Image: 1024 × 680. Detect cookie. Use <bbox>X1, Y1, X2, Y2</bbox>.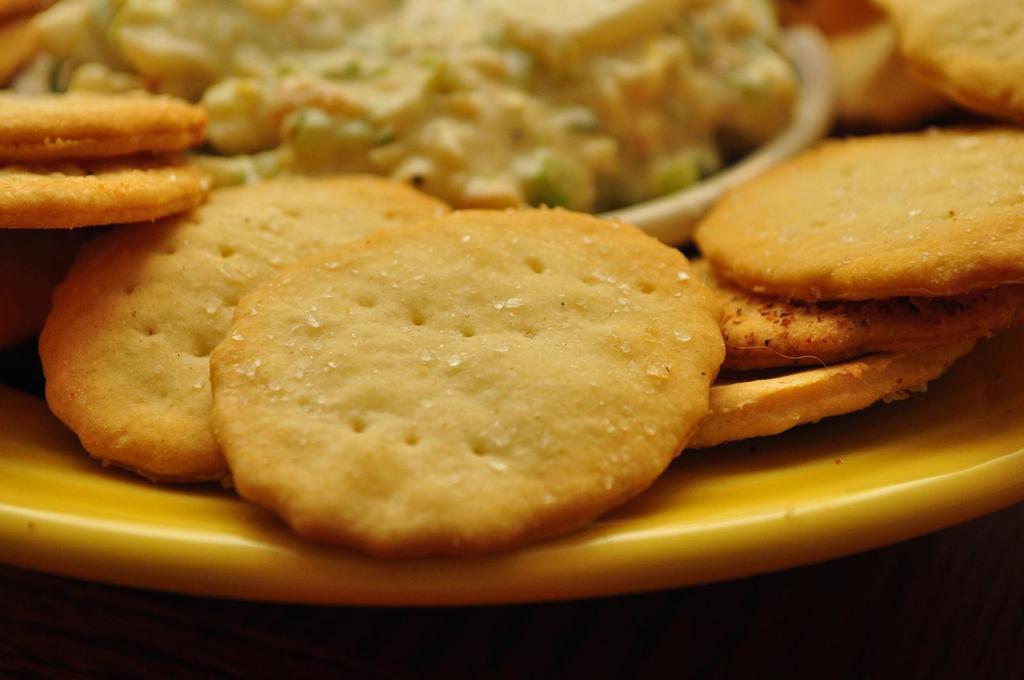
<bbox>0, 95, 202, 166</bbox>.
